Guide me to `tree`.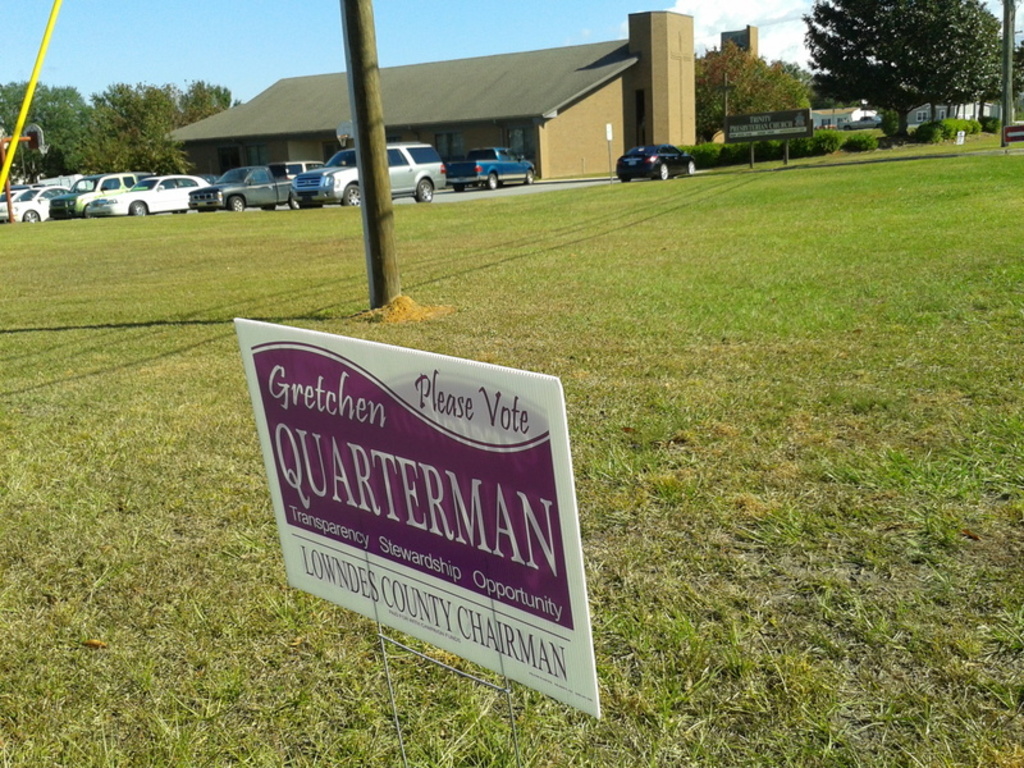
Guidance: pyautogui.locateOnScreen(997, 23, 1023, 145).
